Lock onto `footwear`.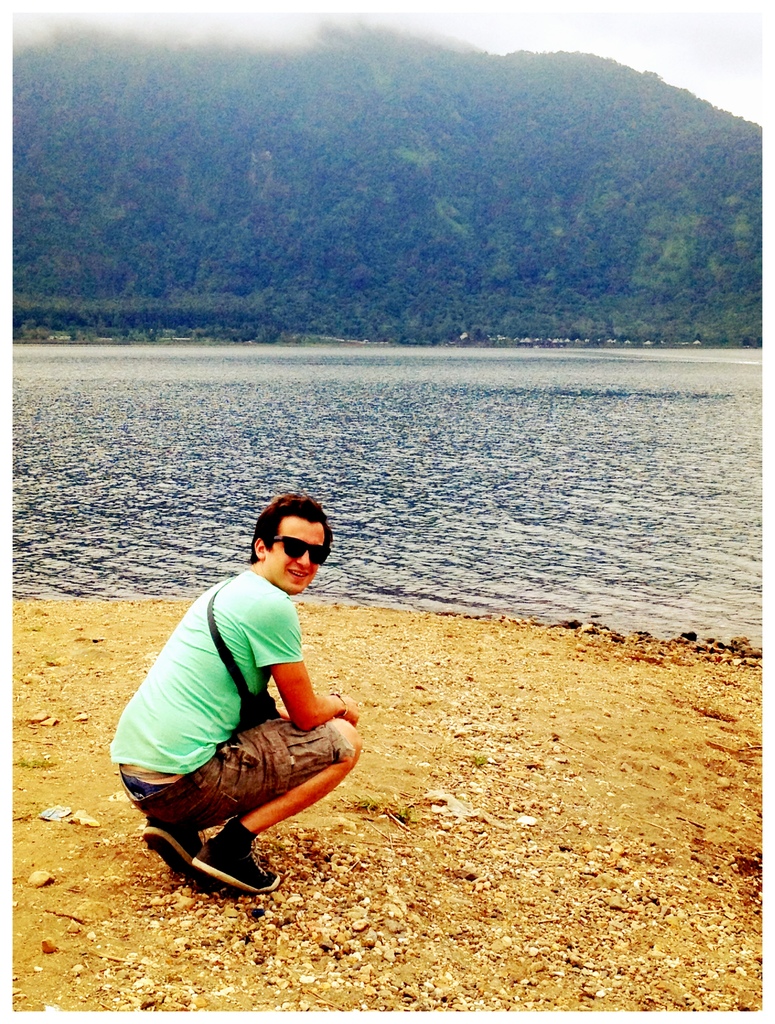
Locked: rect(144, 822, 204, 890).
